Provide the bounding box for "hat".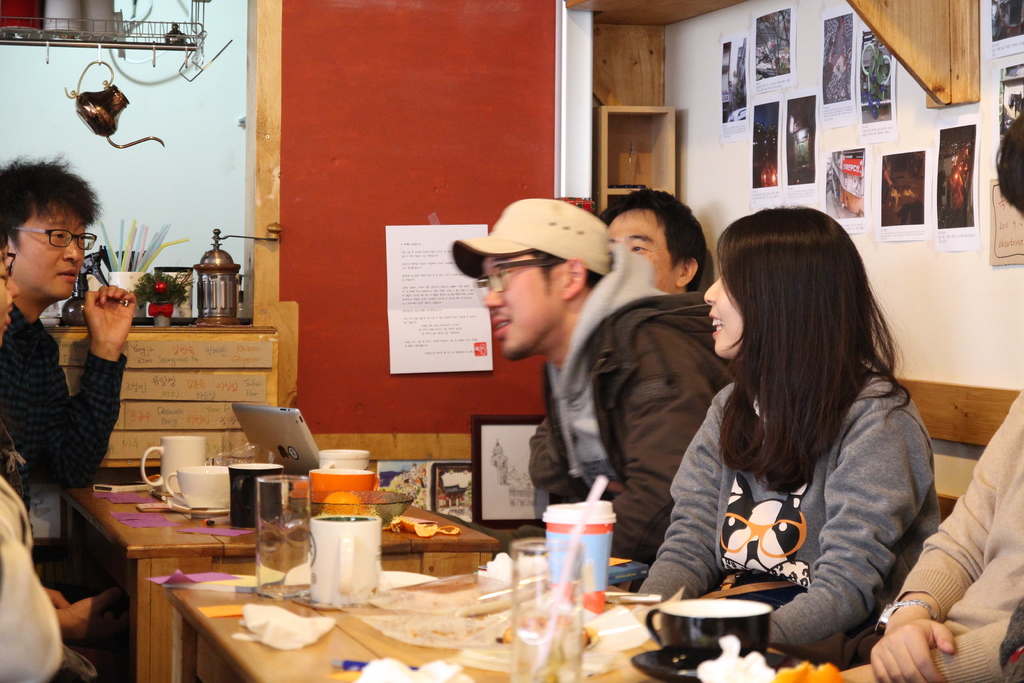
449:195:609:279.
